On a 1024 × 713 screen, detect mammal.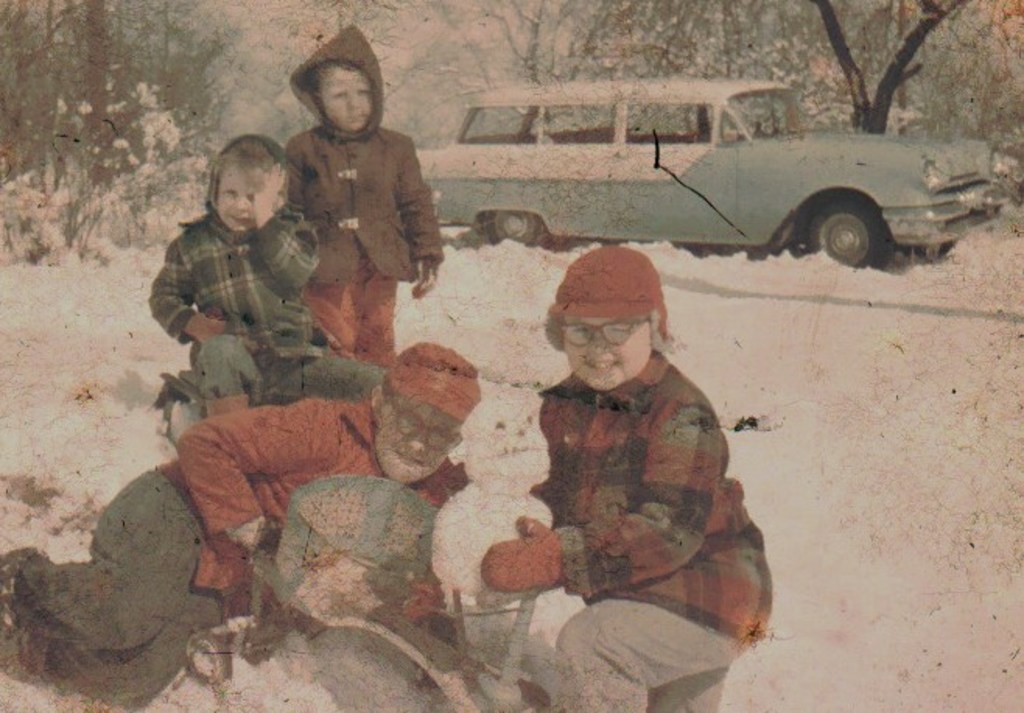
l=0, t=339, r=475, b=711.
